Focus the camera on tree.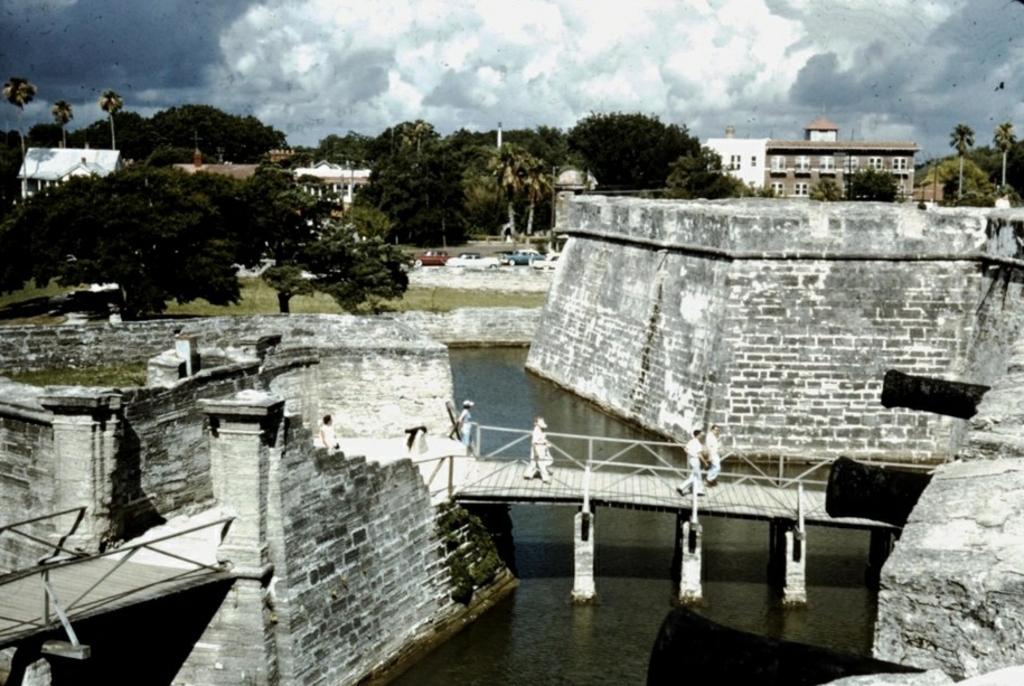
Focus region: (left=469, top=141, right=519, bottom=244).
